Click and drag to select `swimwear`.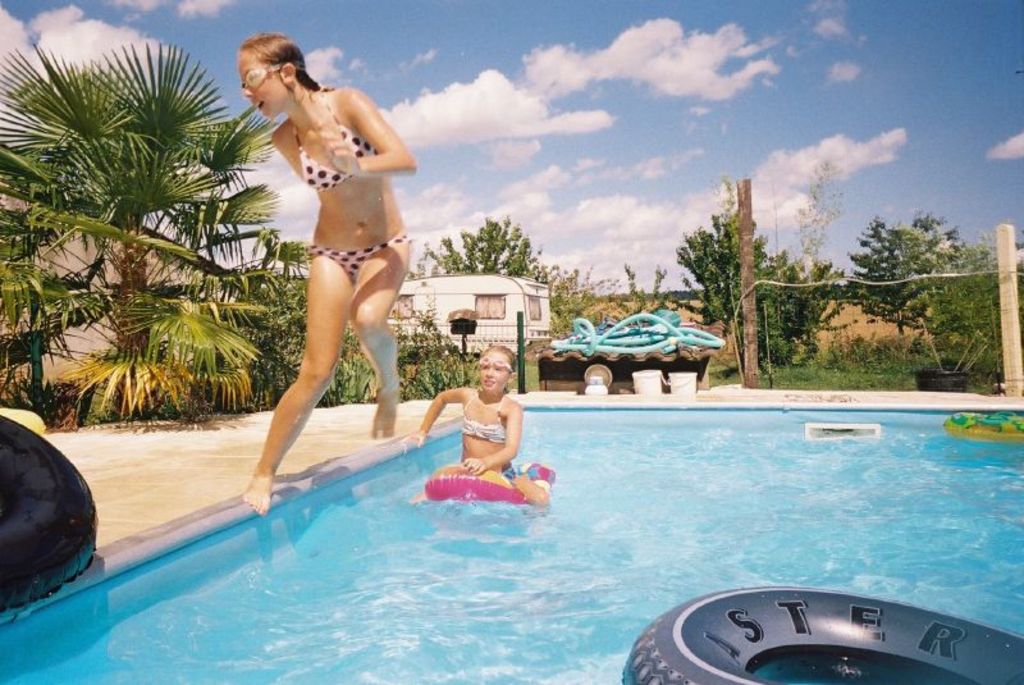
Selection: crop(458, 394, 511, 444).
